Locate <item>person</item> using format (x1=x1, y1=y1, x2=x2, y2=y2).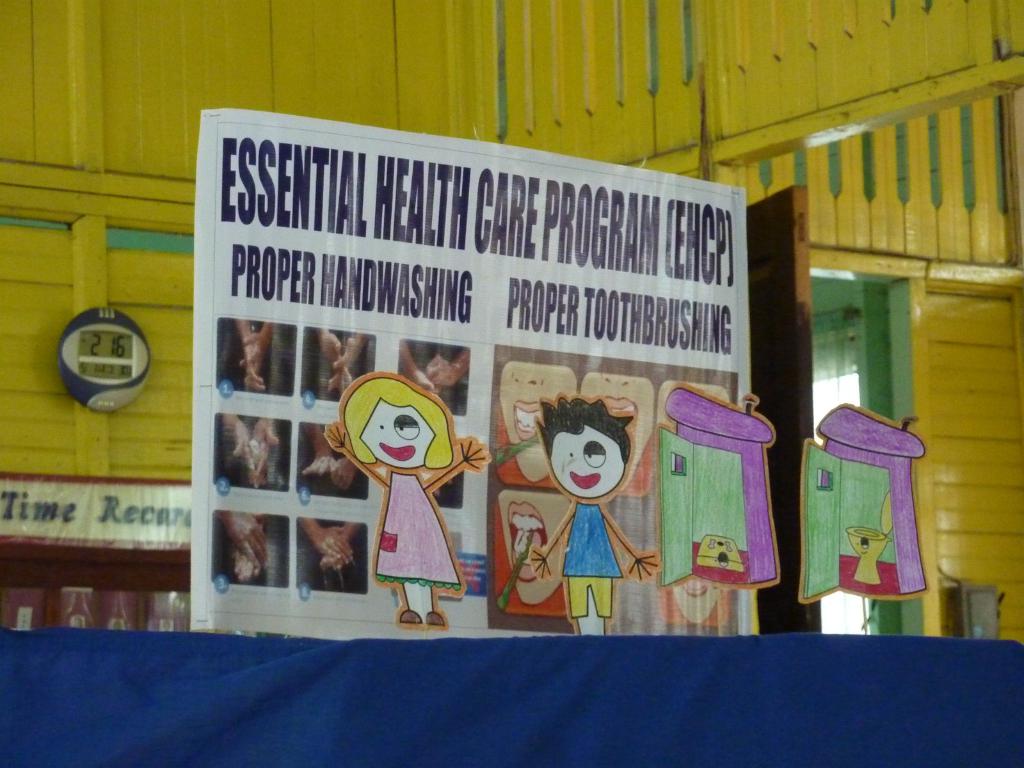
(x1=222, y1=422, x2=287, y2=491).
